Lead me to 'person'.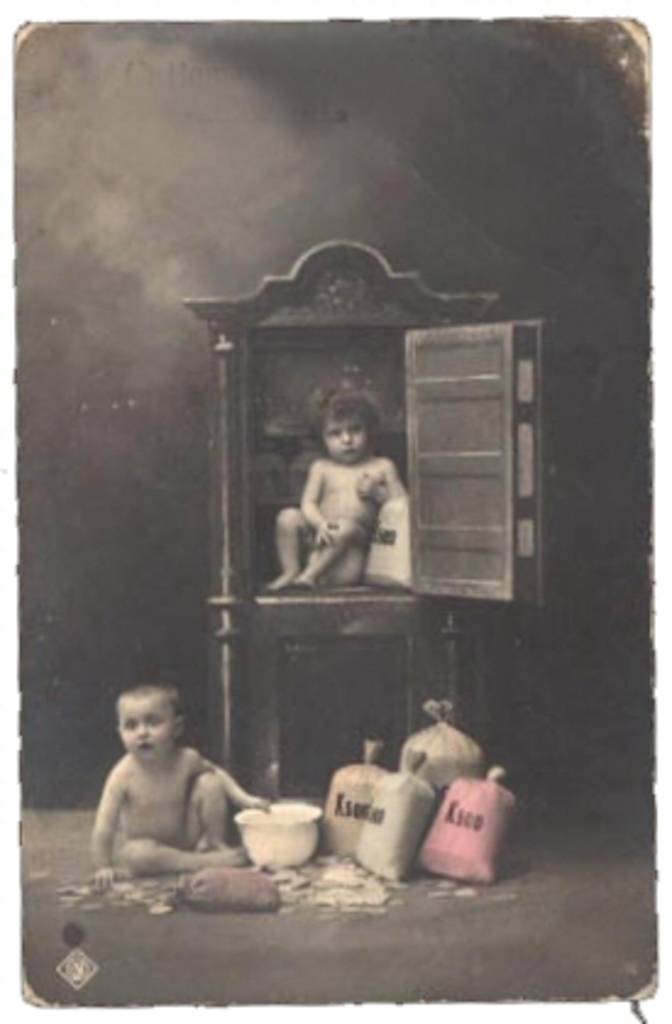
Lead to 78/687/269/894.
